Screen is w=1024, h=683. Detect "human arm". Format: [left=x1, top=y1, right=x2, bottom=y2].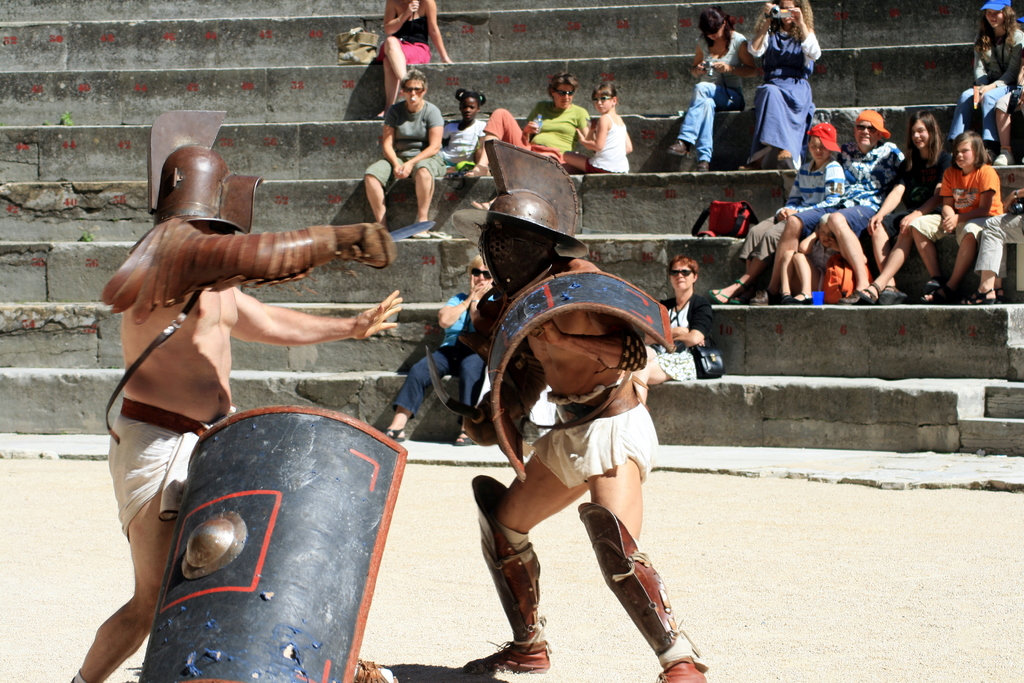
[left=524, top=100, right=540, bottom=140].
